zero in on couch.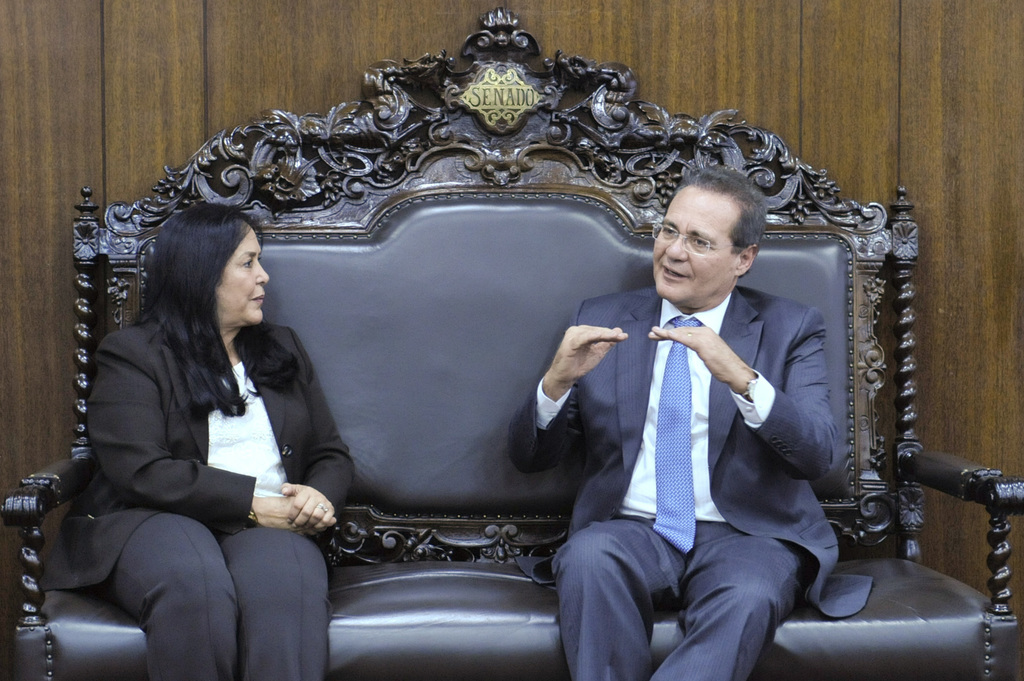
Zeroed in: [0,0,1023,680].
